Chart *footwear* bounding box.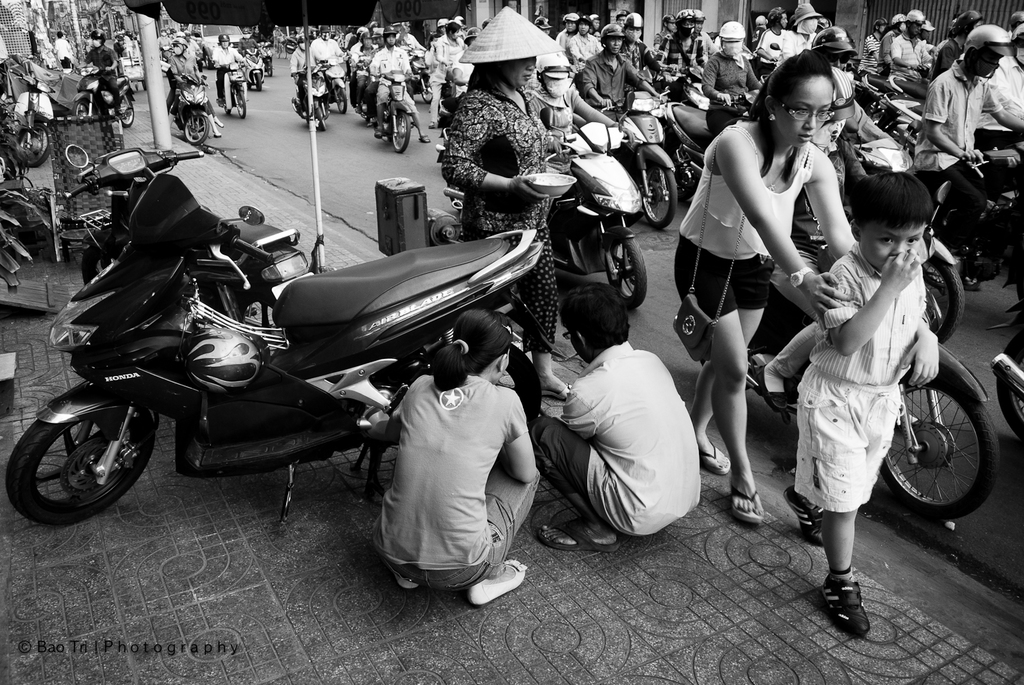
Charted: (left=386, top=560, right=427, bottom=589).
